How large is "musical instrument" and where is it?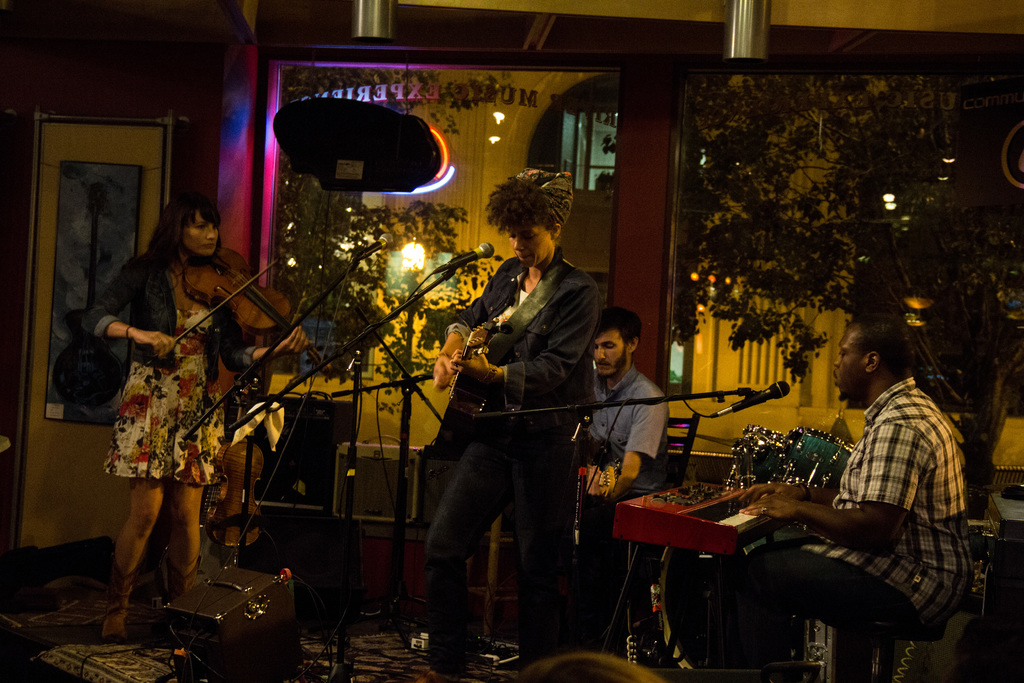
Bounding box: (x1=595, y1=461, x2=806, y2=566).
